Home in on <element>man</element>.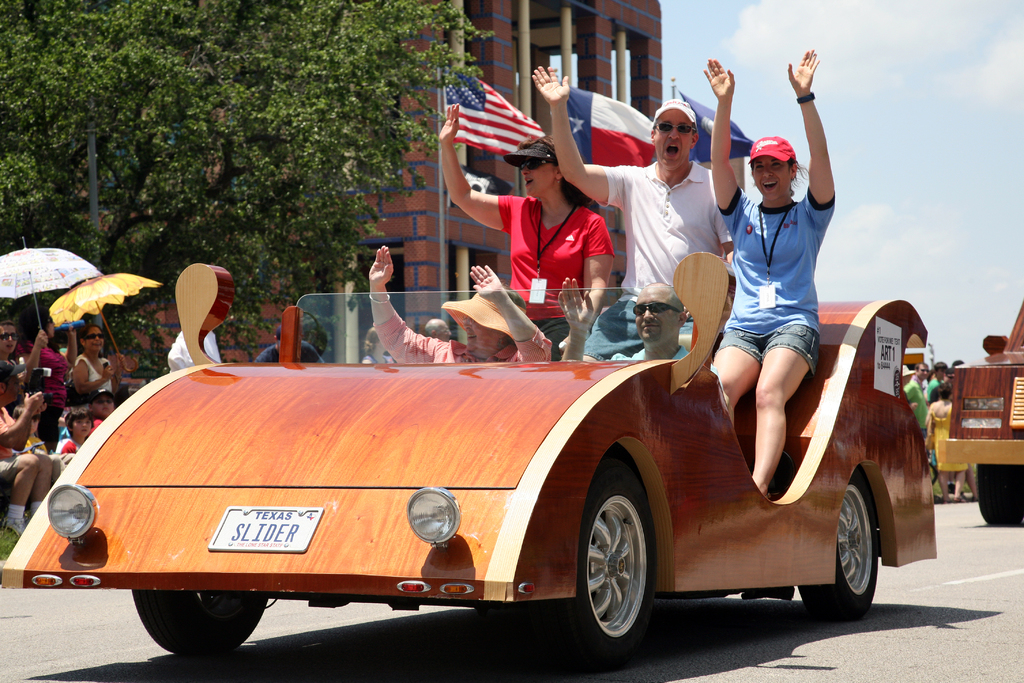
Homed in at region(363, 248, 556, 364).
